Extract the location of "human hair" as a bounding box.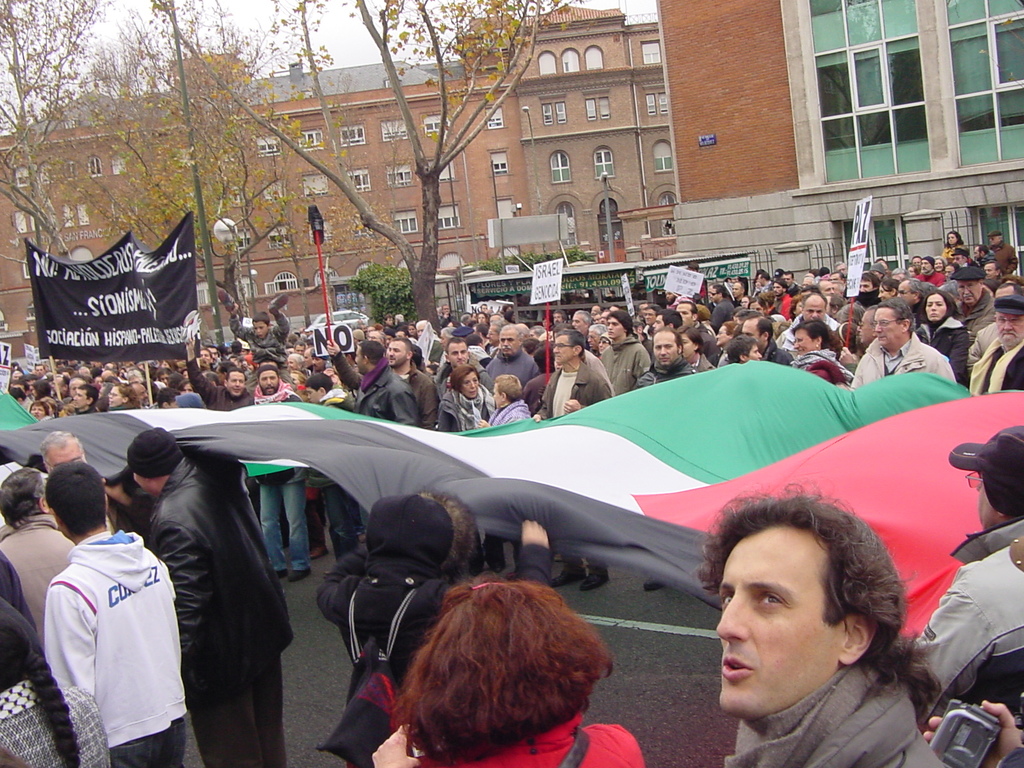
<bbox>444, 338, 468, 355</bbox>.
